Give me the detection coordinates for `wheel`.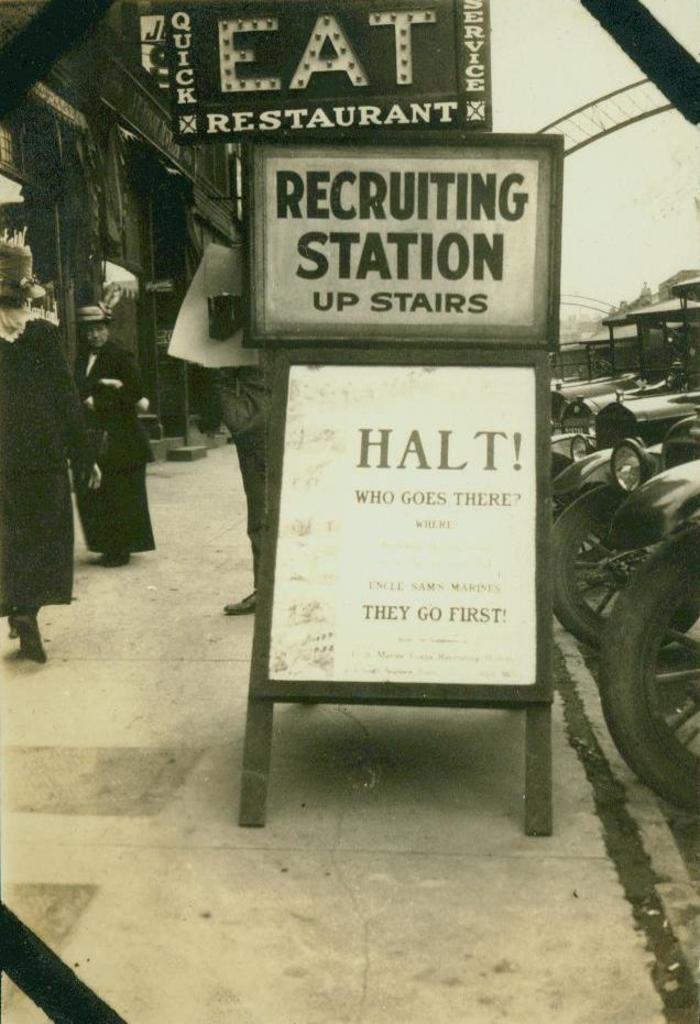
544 485 699 651.
